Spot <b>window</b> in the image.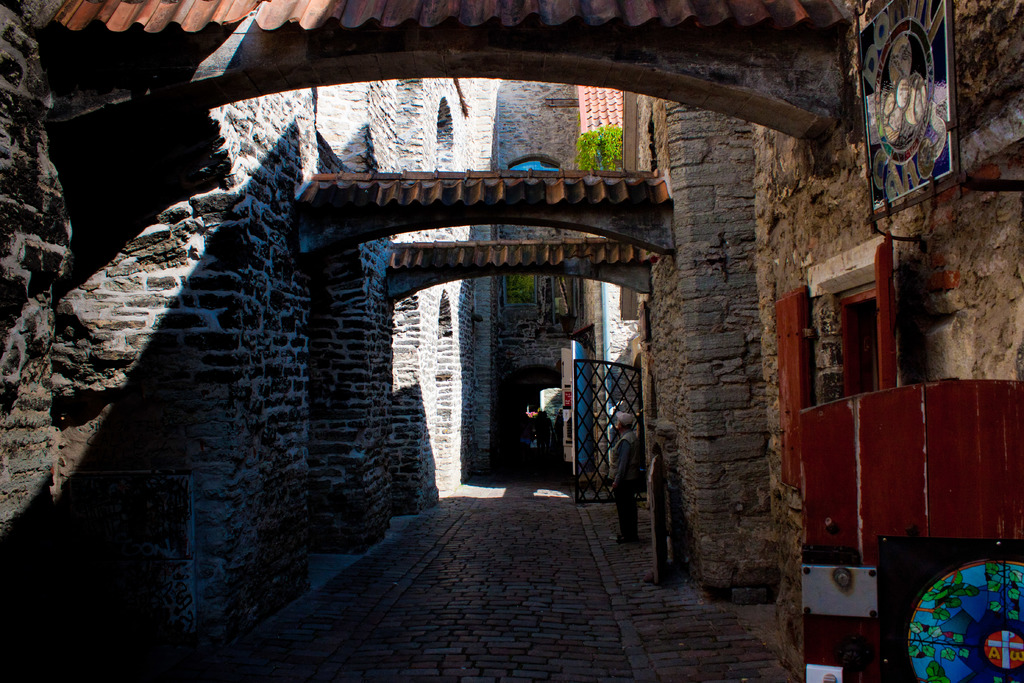
<b>window</b> found at (x1=772, y1=235, x2=895, y2=505).
